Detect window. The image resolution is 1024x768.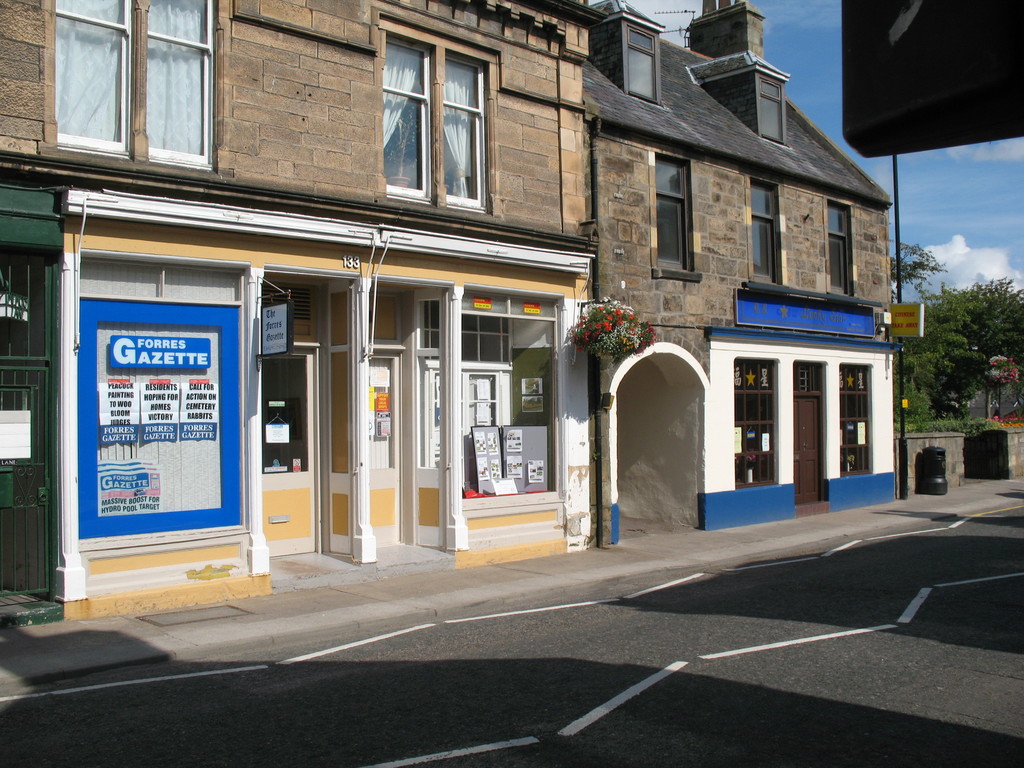
[left=827, top=200, right=849, bottom=295].
